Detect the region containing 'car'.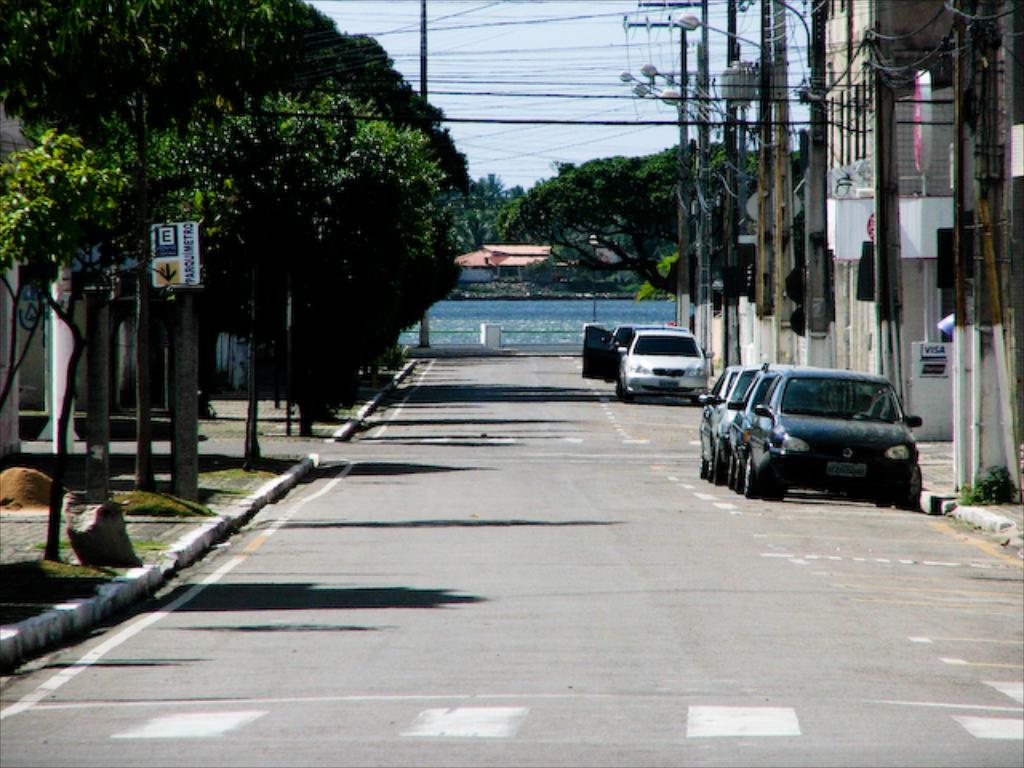
x1=619 y1=328 x2=710 y2=398.
